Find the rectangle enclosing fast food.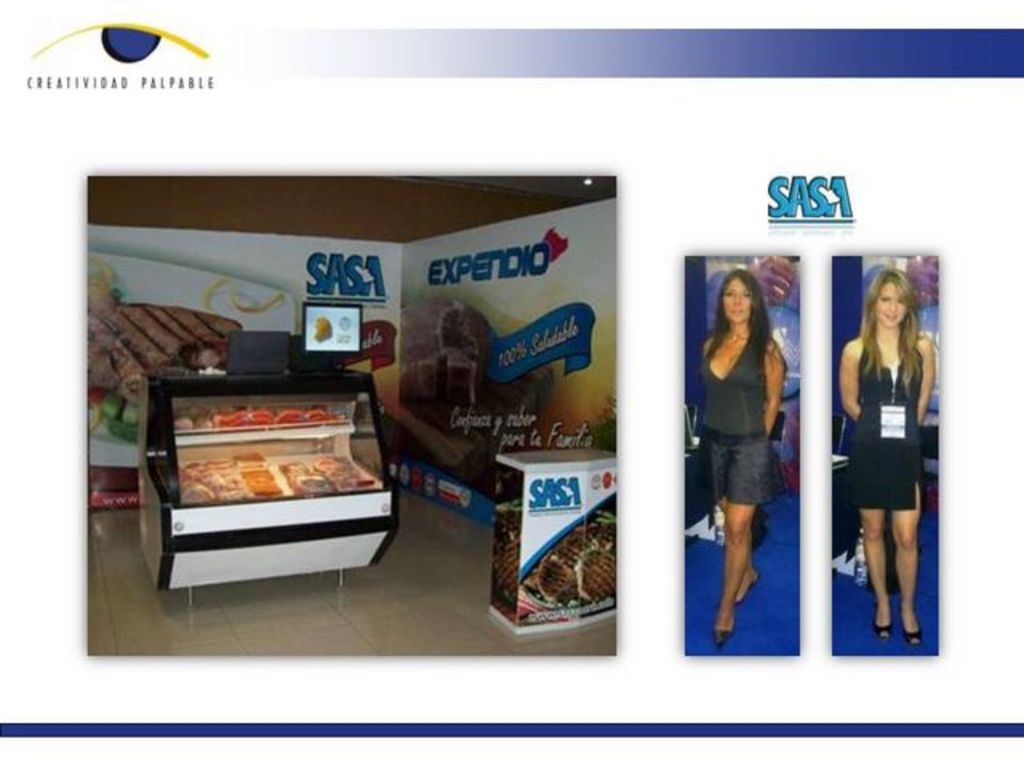
BBox(282, 459, 331, 498).
